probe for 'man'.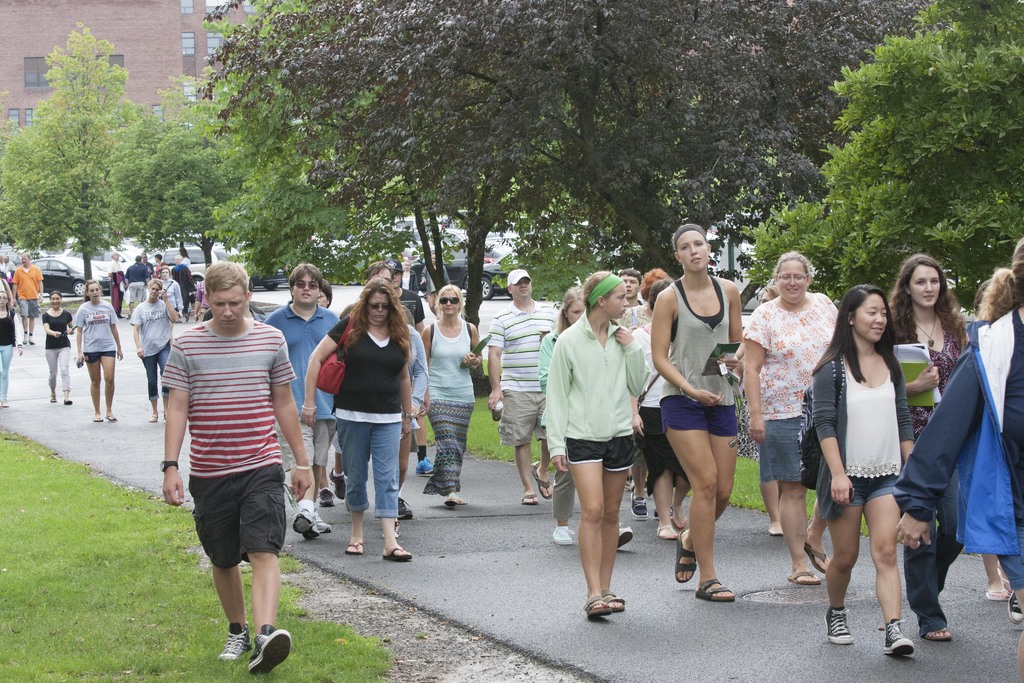
Probe result: bbox=(108, 251, 122, 317).
